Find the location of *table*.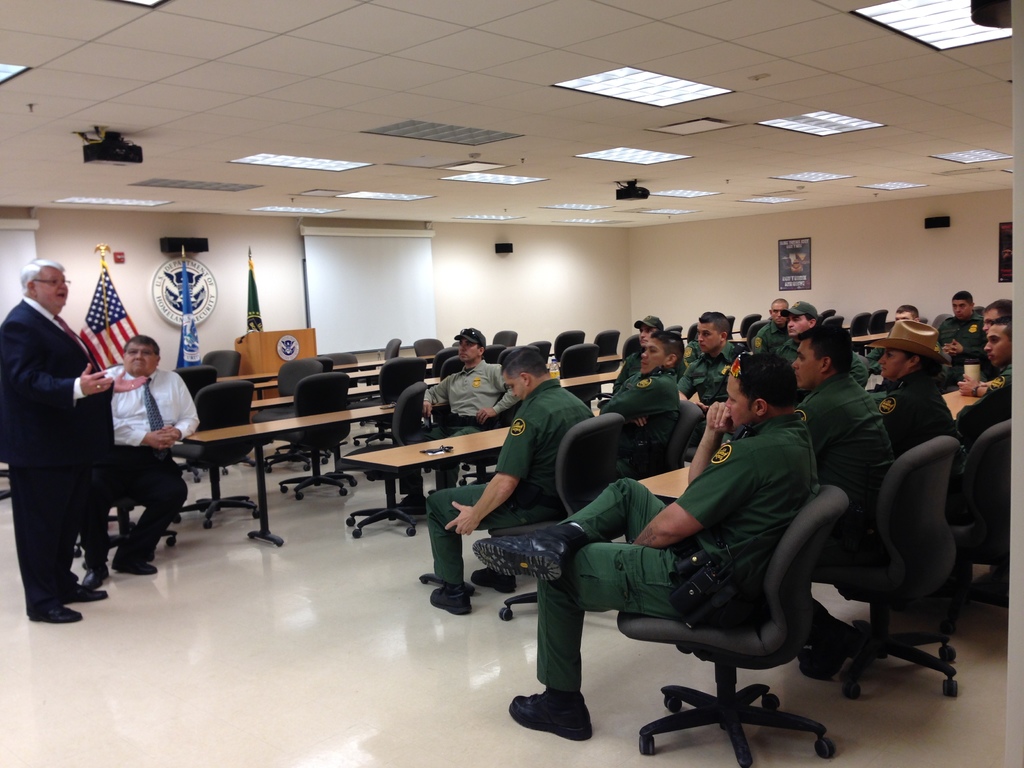
Location: (643, 457, 701, 502).
